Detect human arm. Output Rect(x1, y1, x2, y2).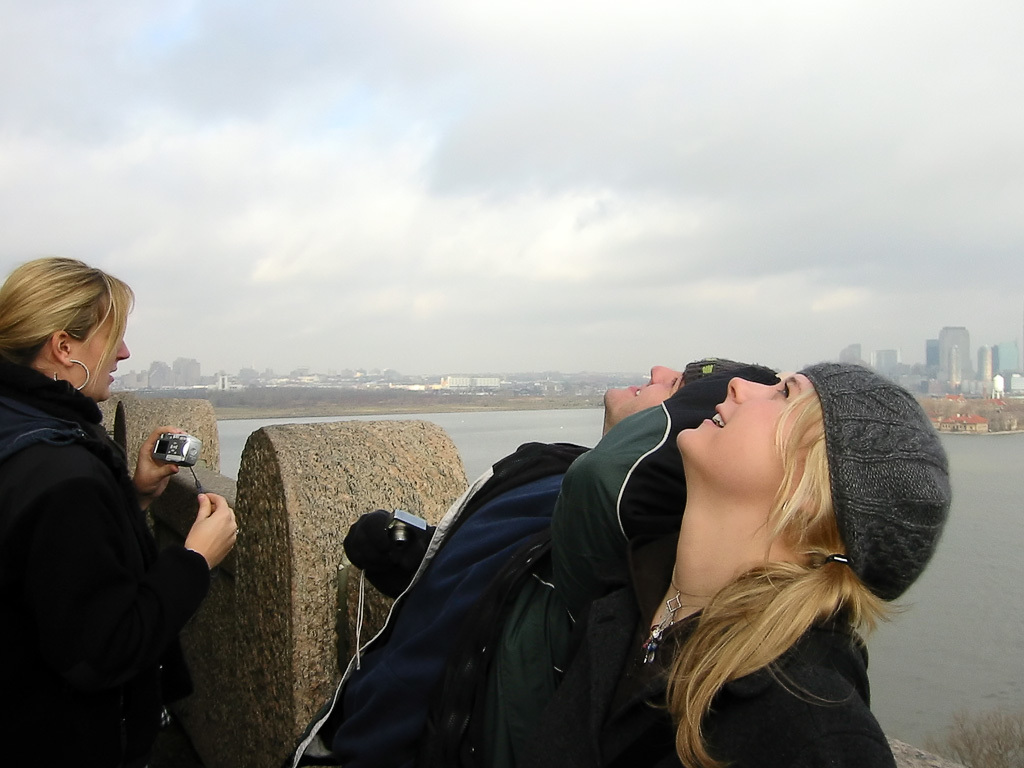
Rect(543, 352, 772, 629).
